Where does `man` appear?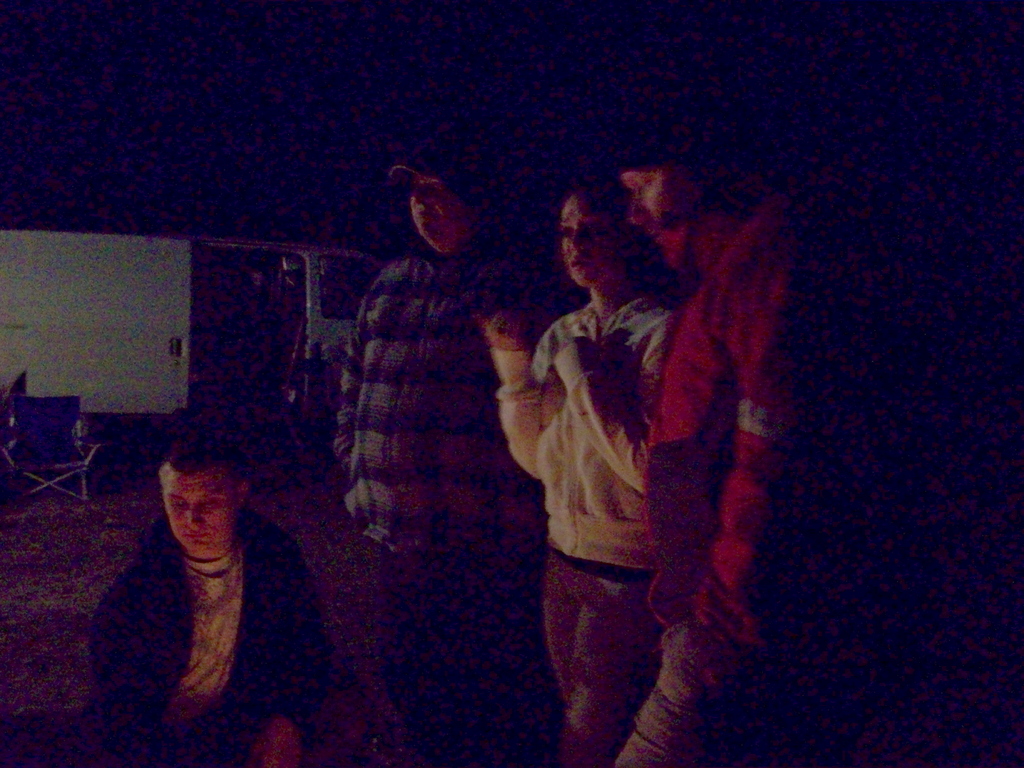
Appears at (x1=88, y1=435, x2=323, y2=767).
